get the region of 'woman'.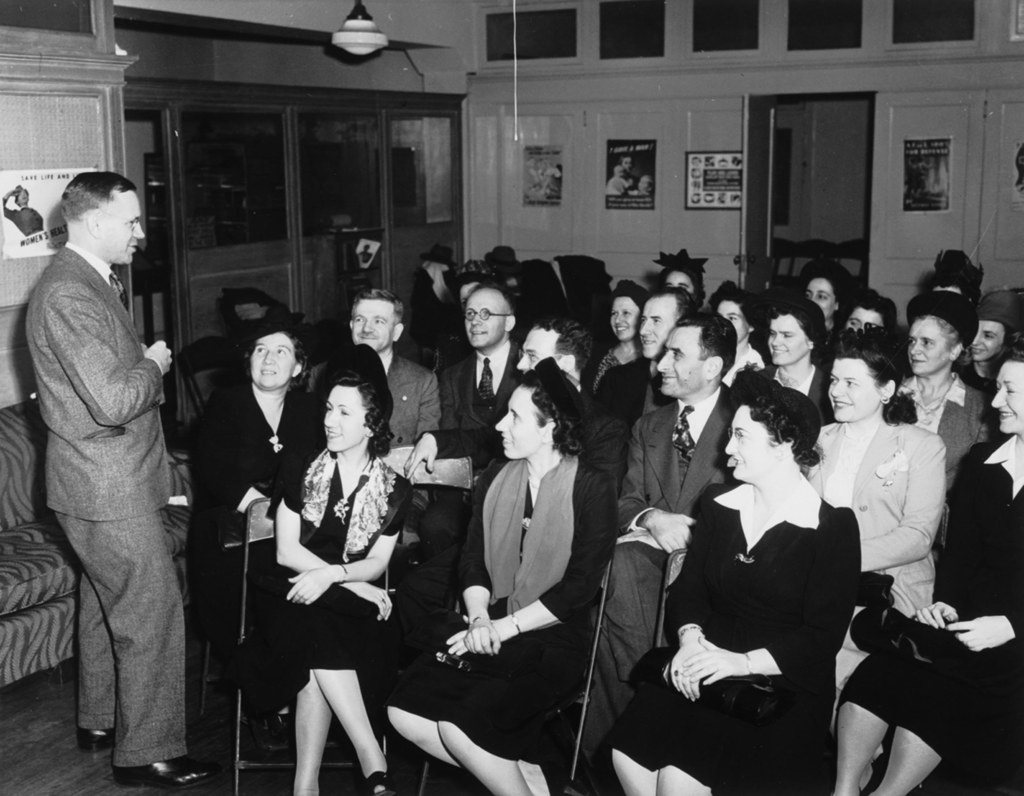
(x1=652, y1=246, x2=714, y2=325).
